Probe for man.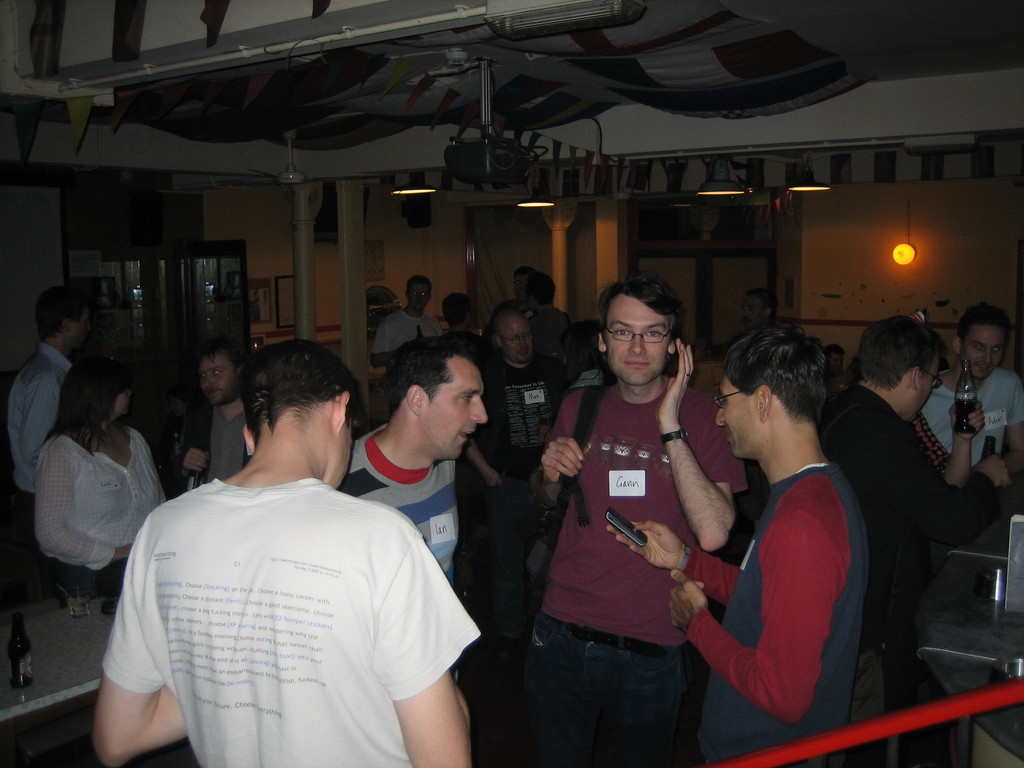
Probe result: (509,264,536,319).
